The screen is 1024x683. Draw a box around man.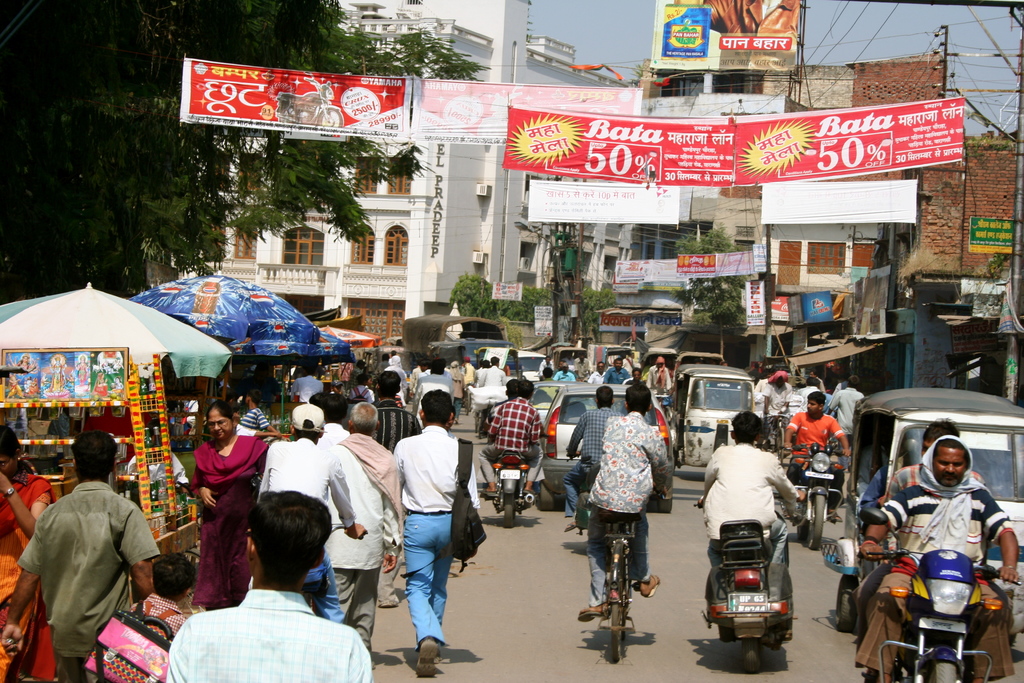
box(392, 388, 479, 678).
